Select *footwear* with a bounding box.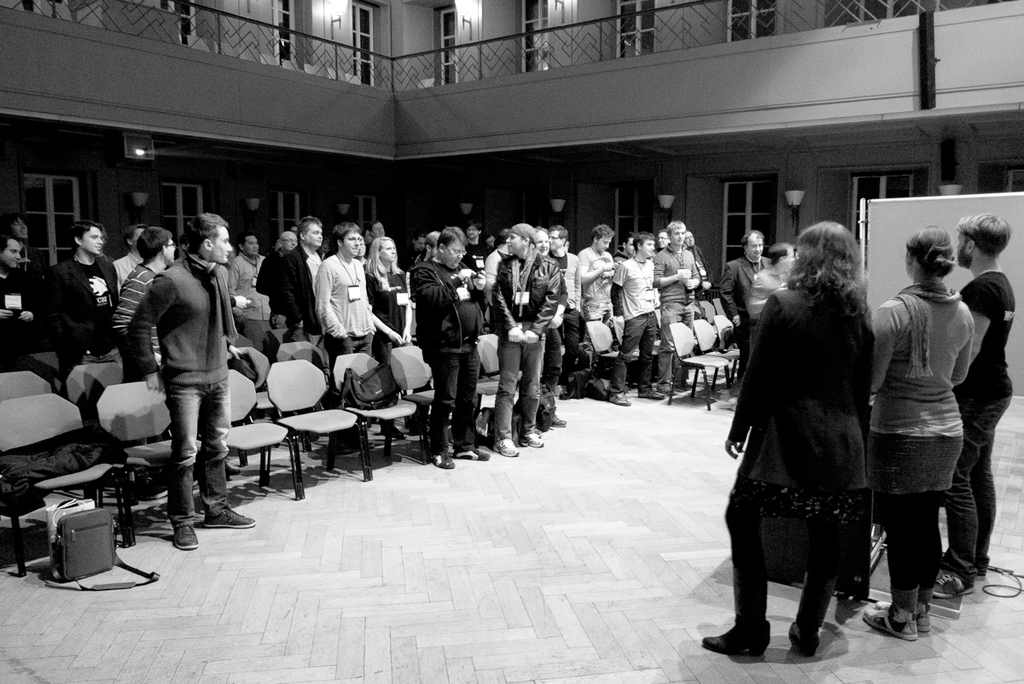
(x1=169, y1=525, x2=198, y2=553).
